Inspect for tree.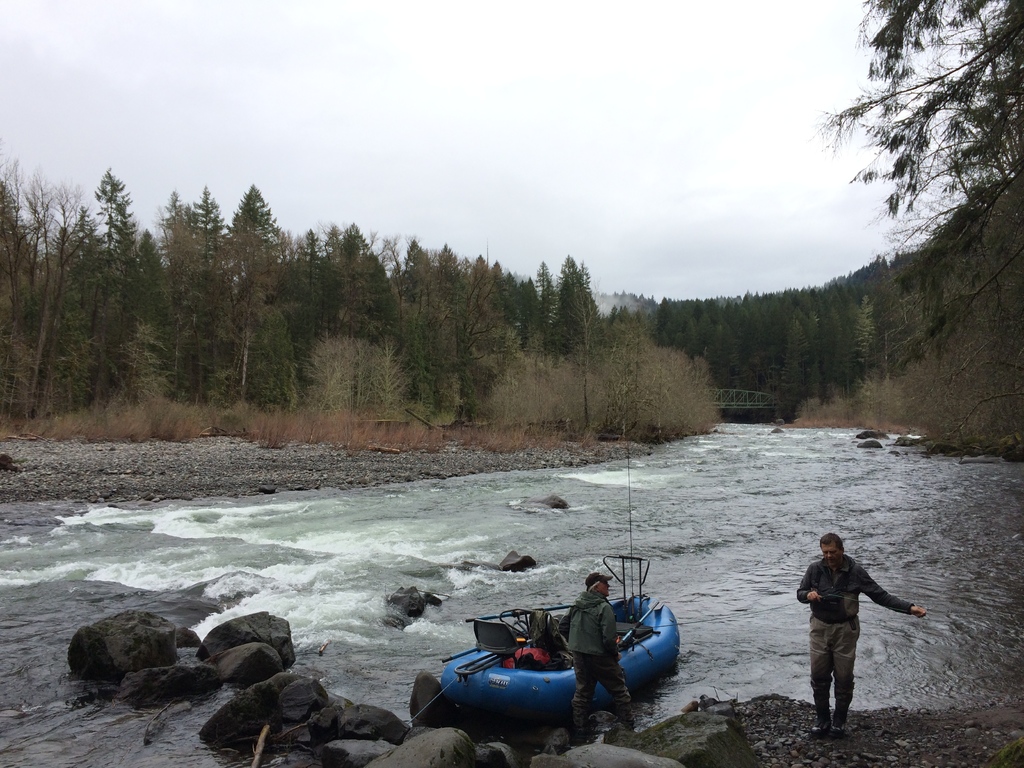
Inspection: box(794, 0, 1023, 477).
